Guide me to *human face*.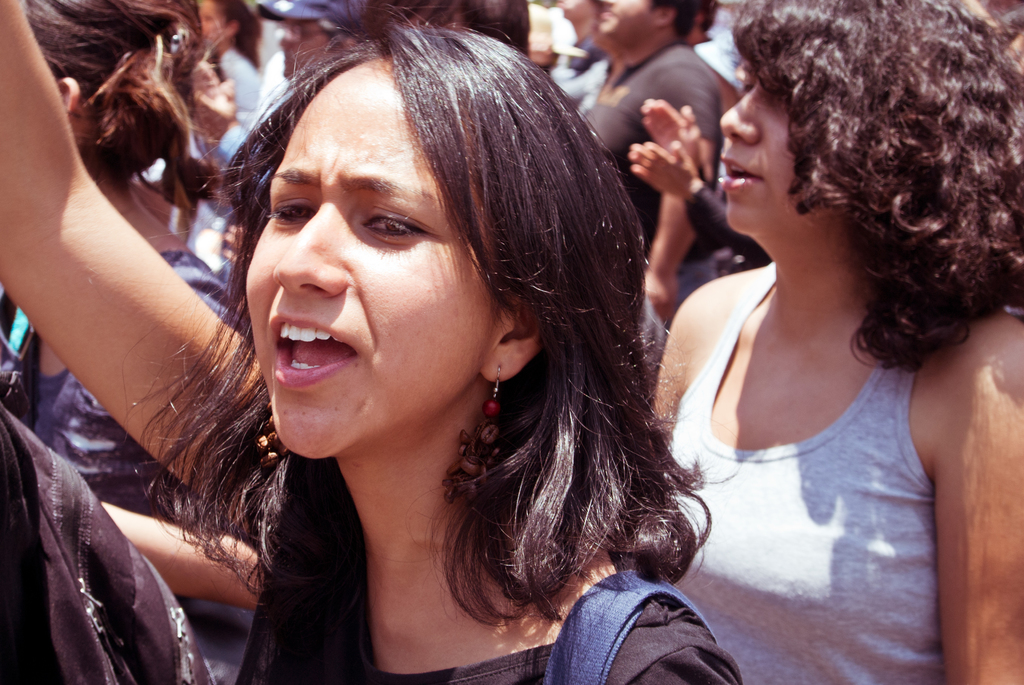
Guidance: (246,68,490,459).
